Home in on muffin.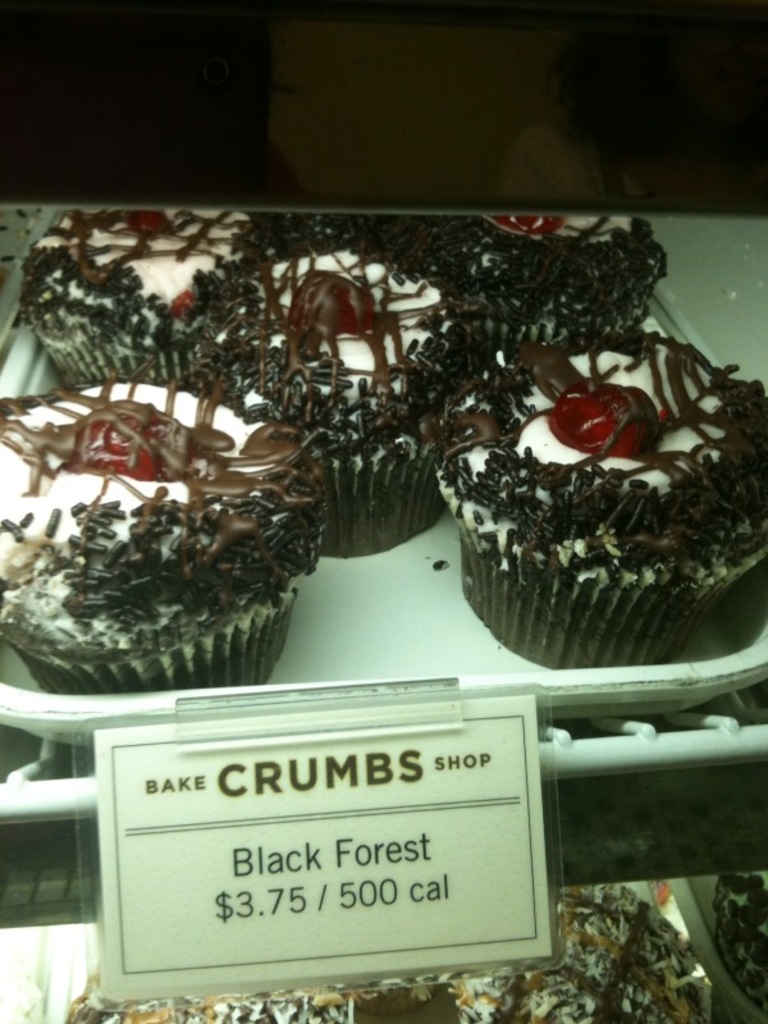
Homed in at {"left": 0, "top": 366, "right": 332, "bottom": 694}.
